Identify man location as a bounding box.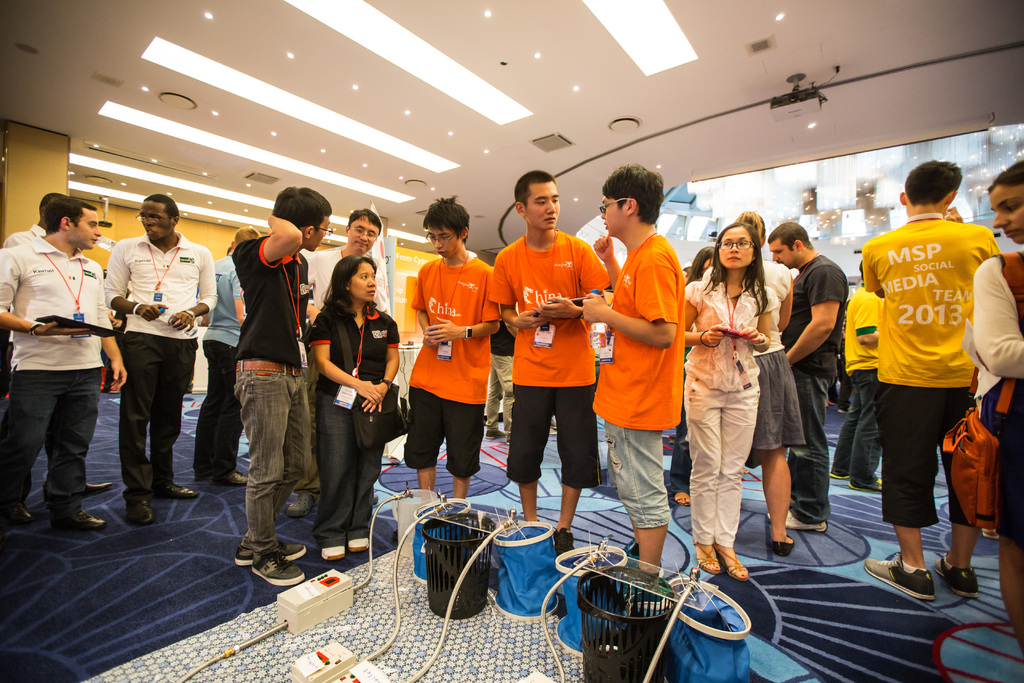
(403, 194, 500, 503).
